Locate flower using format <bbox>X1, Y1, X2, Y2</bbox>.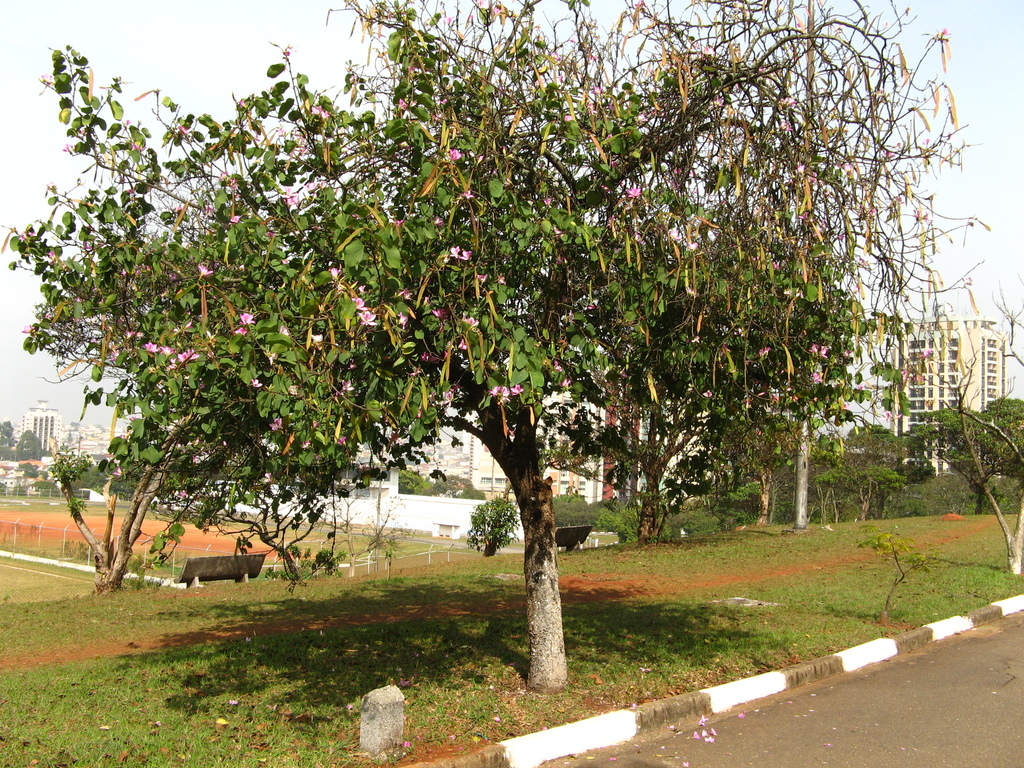
<bbox>236, 310, 257, 335</bbox>.
